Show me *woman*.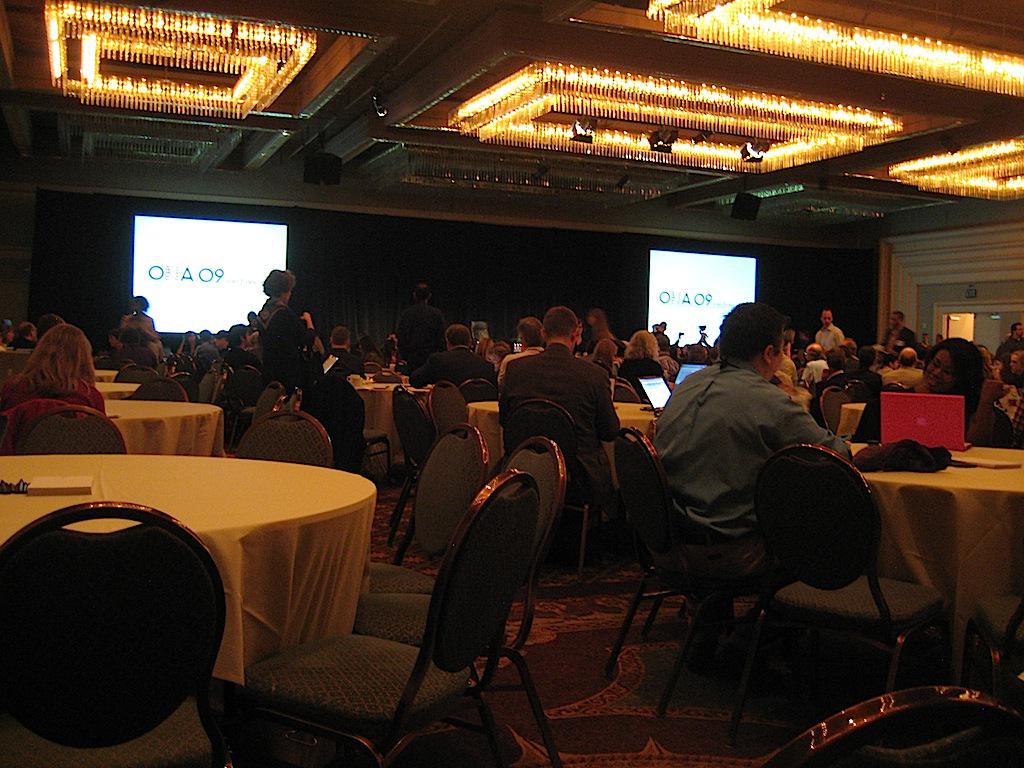
*woman* is here: select_region(256, 272, 320, 386).
